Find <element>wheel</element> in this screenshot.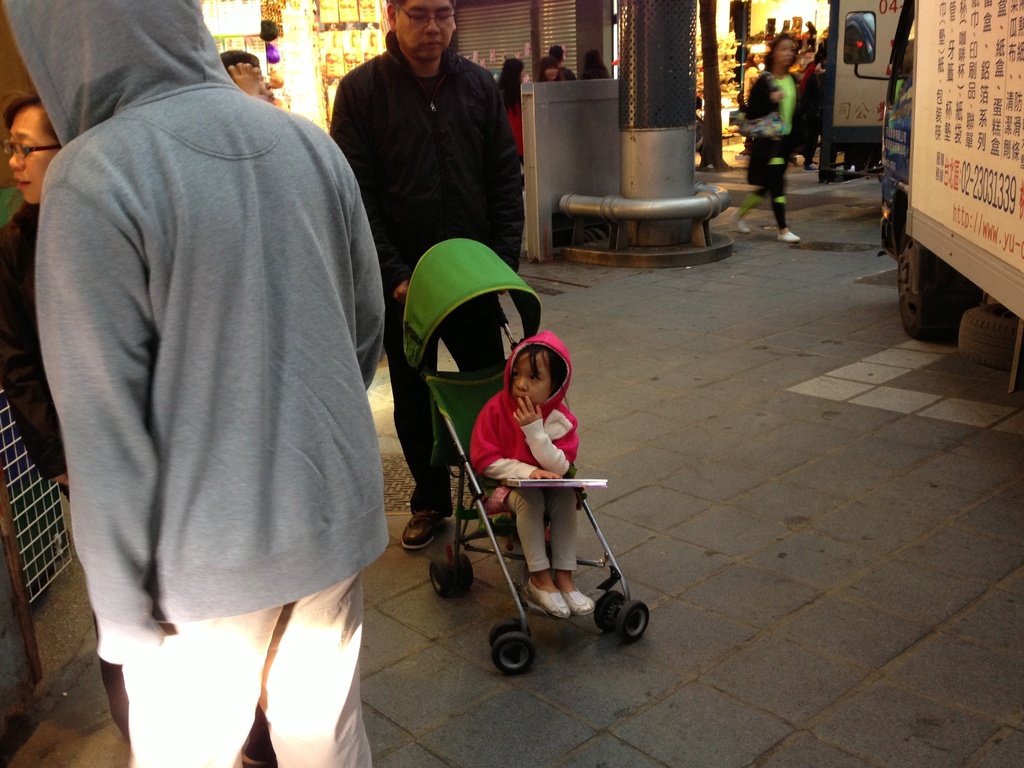
The bounding box for <element>wheel</element> is [left=959, top=305, right=1023, bottom=373].
